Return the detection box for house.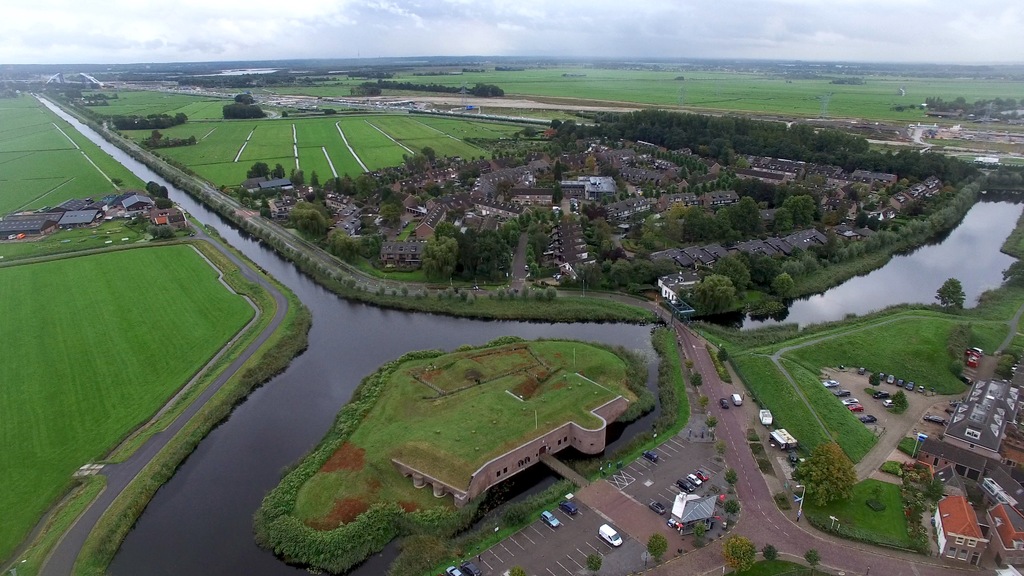
detection(660, 190, 696, 214).
